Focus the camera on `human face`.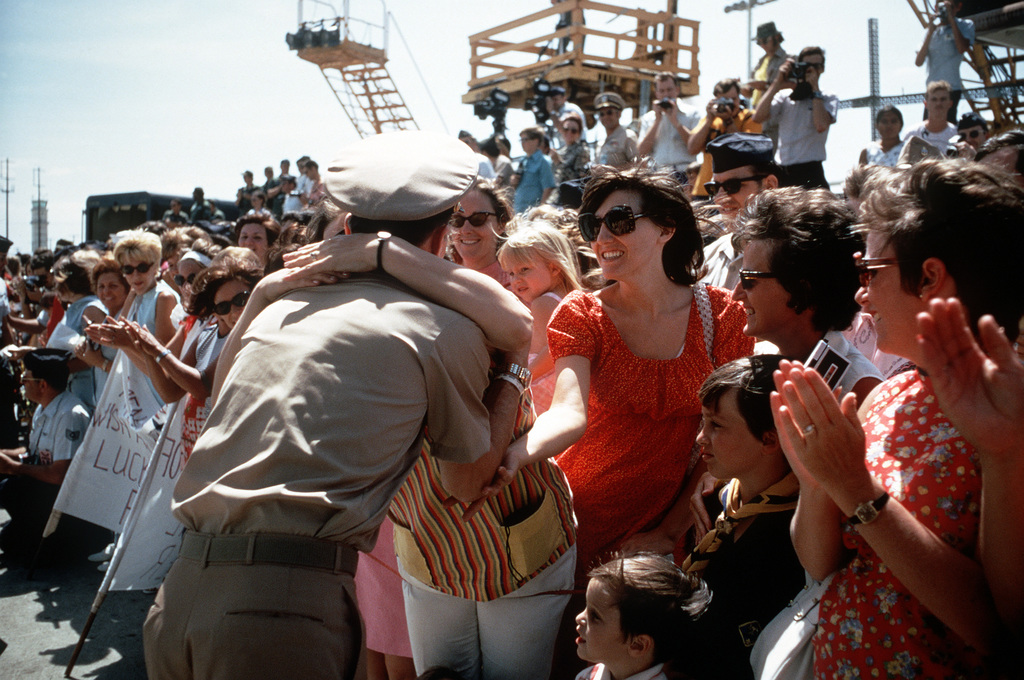
Focus region: 173 261 203 289.
